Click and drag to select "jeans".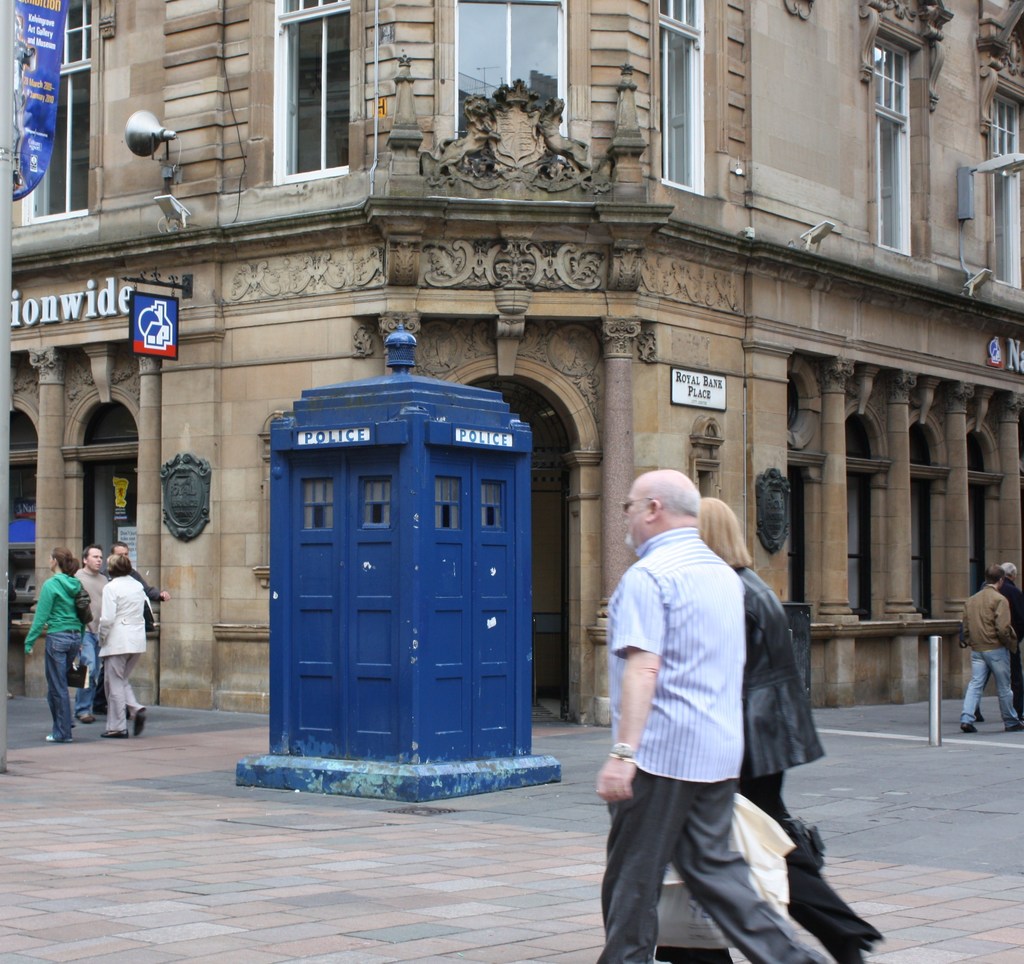
Selection: [45, 626, 81, 736].
